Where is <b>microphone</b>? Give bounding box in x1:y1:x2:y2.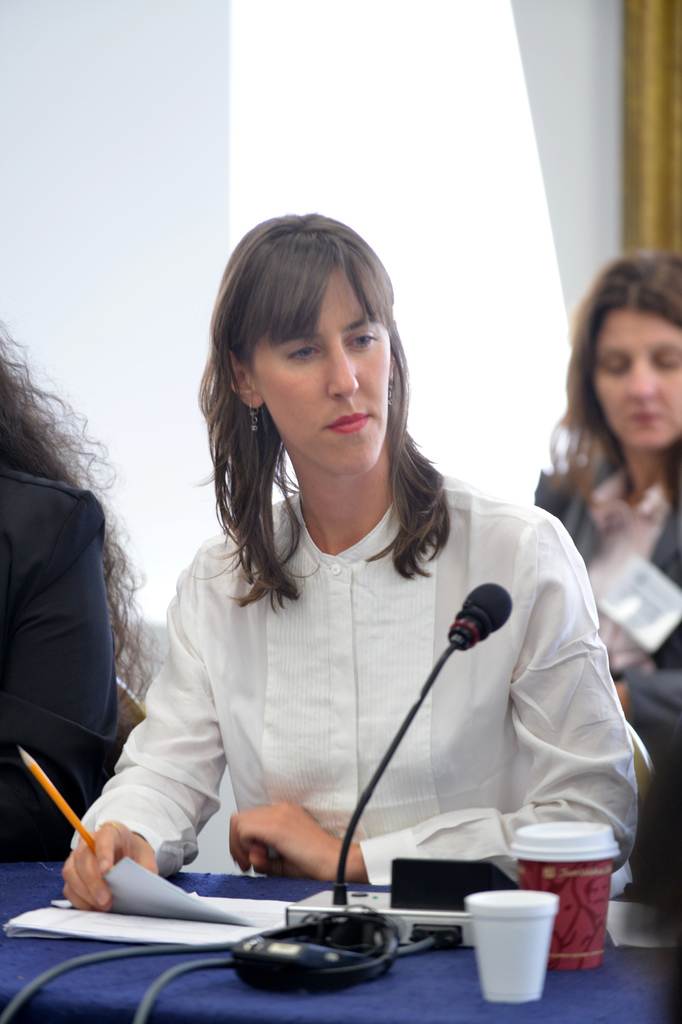
329:579:513:904.
